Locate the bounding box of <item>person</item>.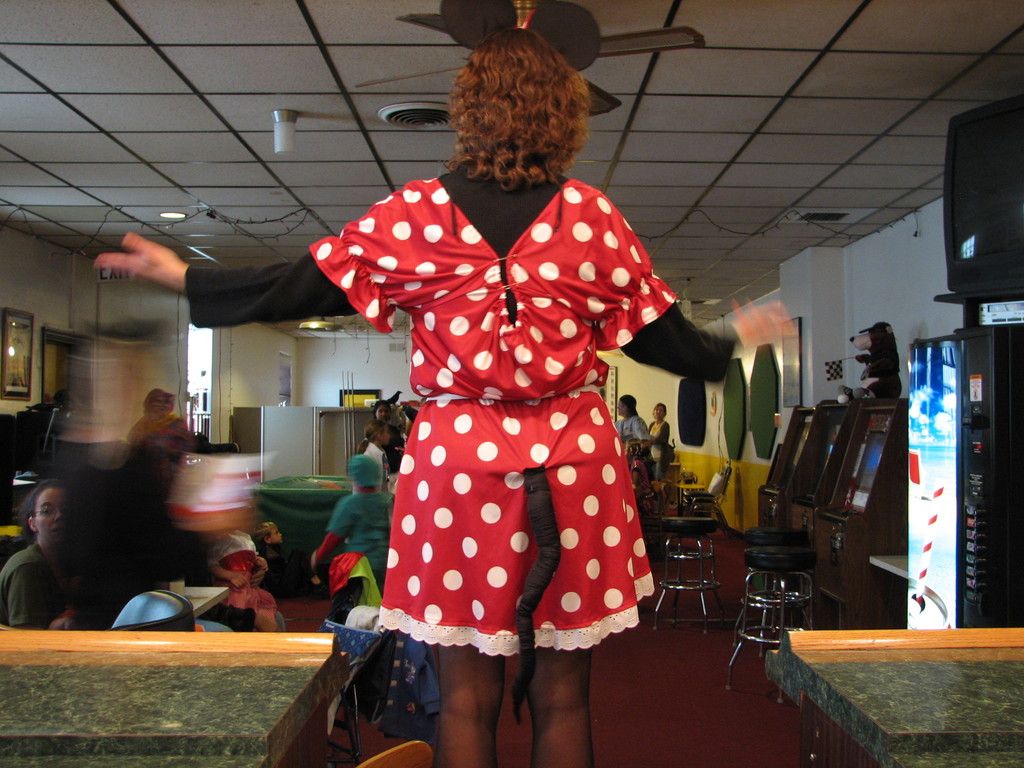
Bounding box: bbox(93, 28, 799, 767).
